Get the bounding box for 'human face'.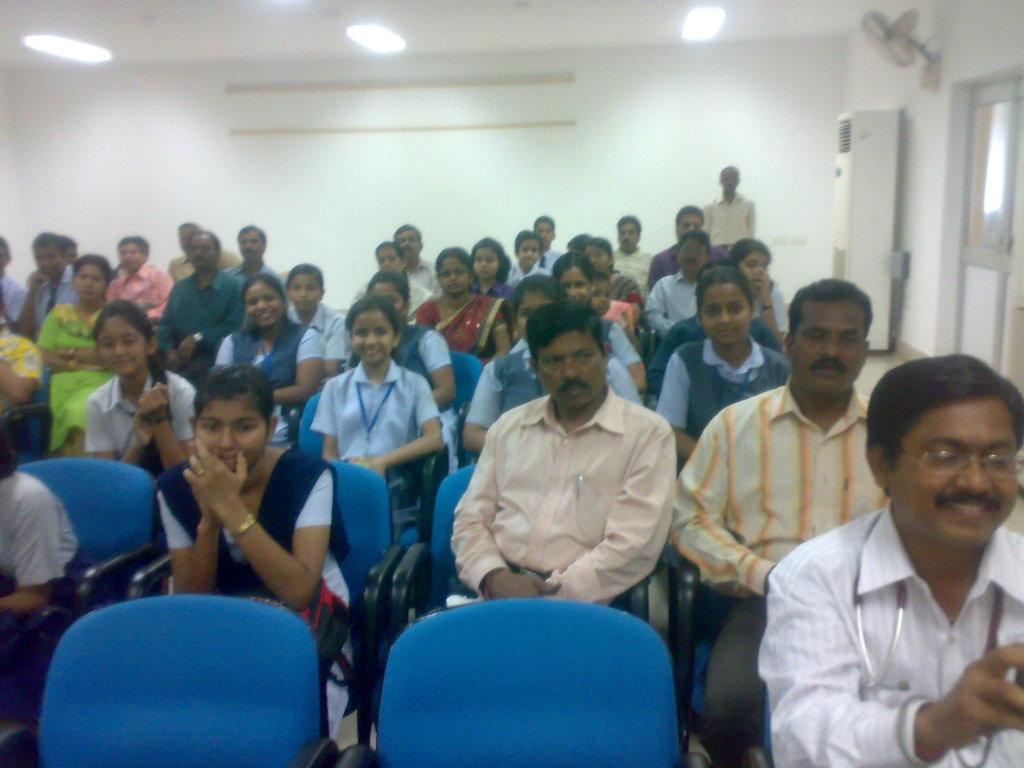
crop(518, 236, 539, 268).
